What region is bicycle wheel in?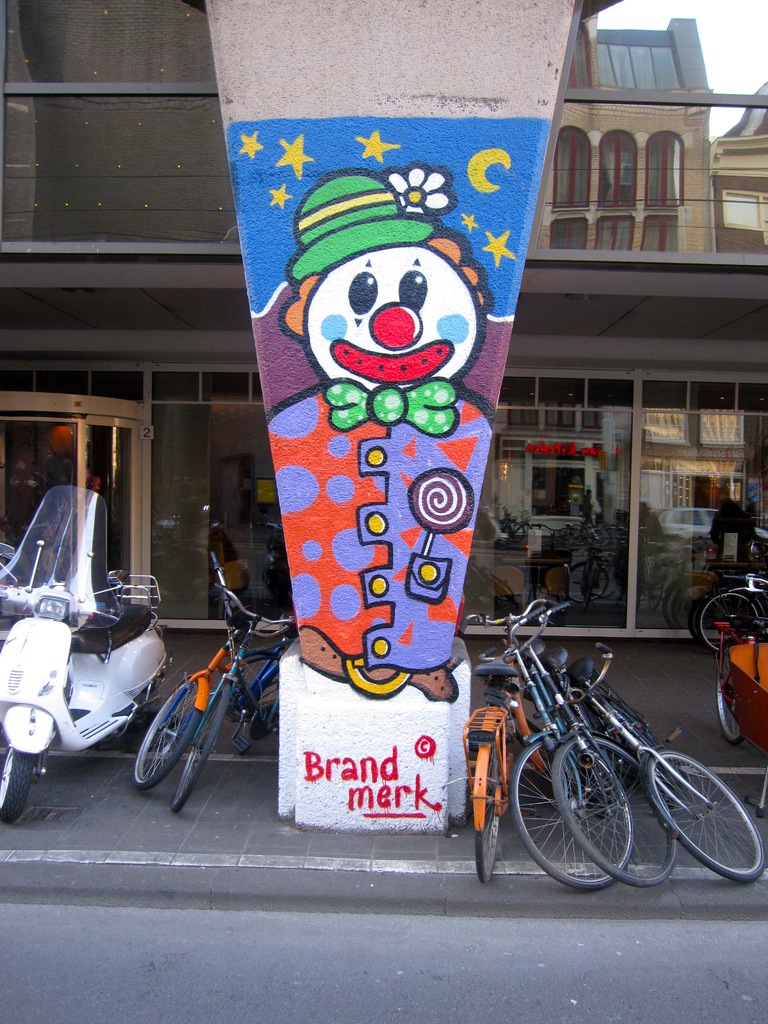
<bbox>467, 705, 497, 895</bbox>.
